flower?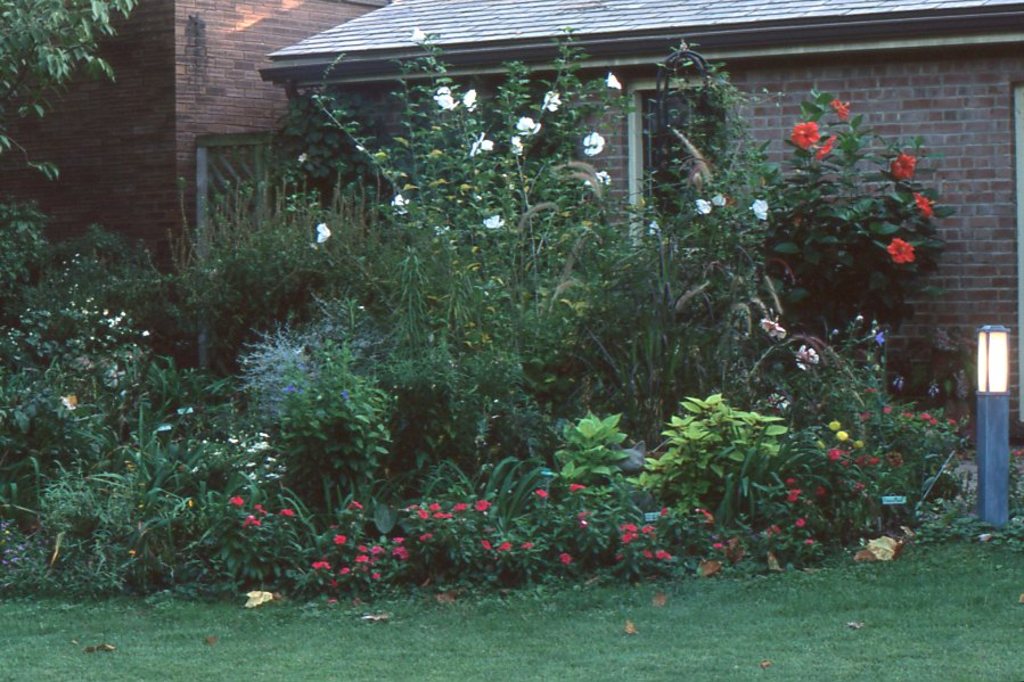
(left=795, top=345, right=825, bottom=371)
